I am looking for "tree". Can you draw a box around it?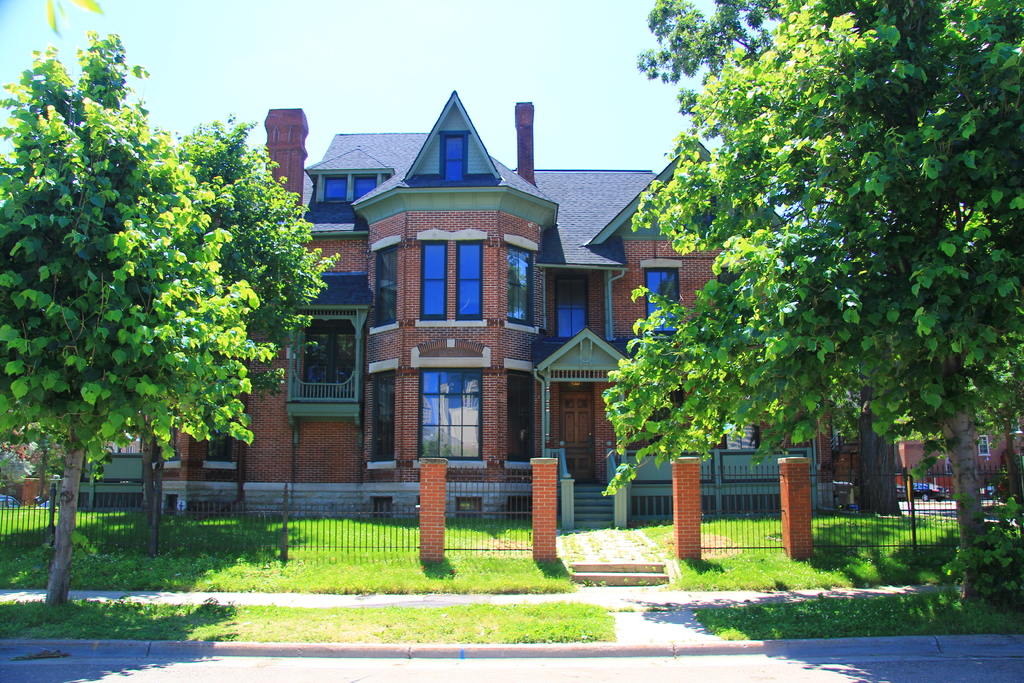
Sure, the bounding box is [left=0, top=40, right=246, bottom=607].
